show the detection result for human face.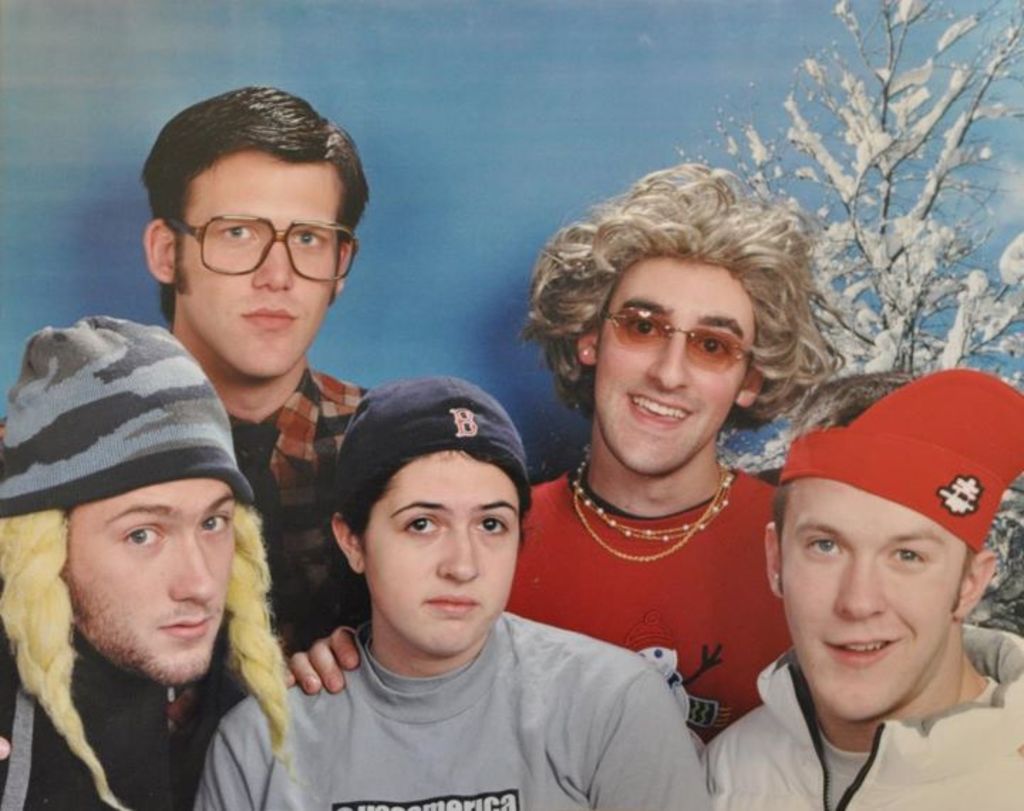
detection(589, 258, 752, 481).
